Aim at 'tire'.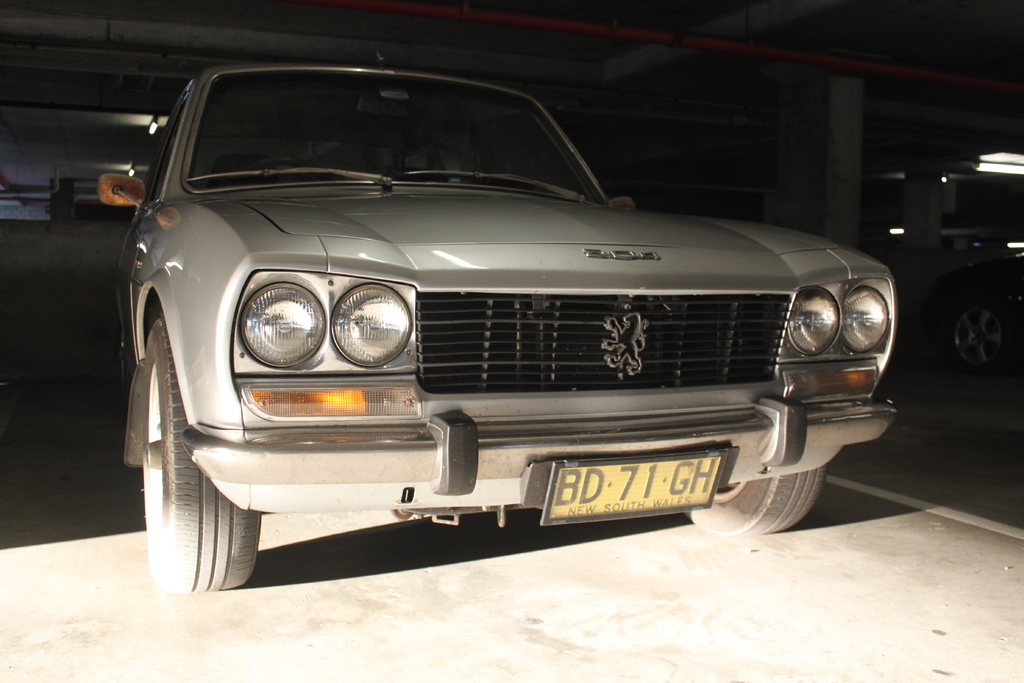
Aimed at locate(136, 310, 257, 591).
